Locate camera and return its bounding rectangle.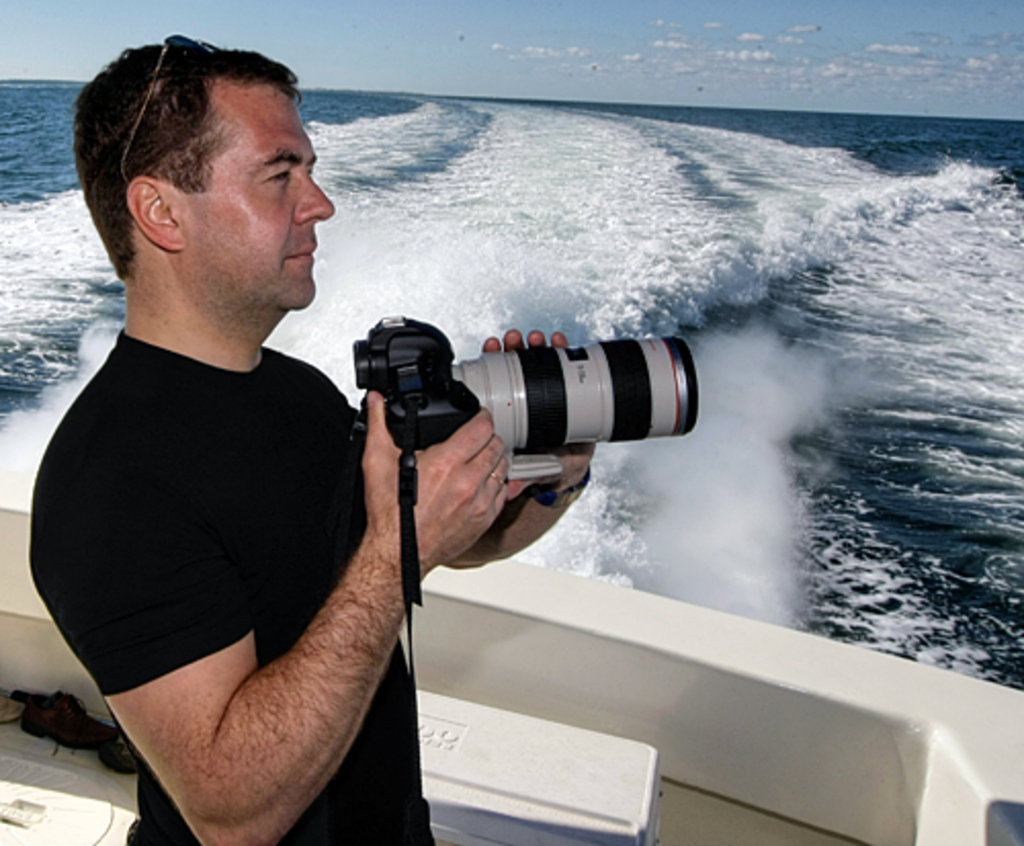
[x1=352, y1=309, x2=698, y2=477].
